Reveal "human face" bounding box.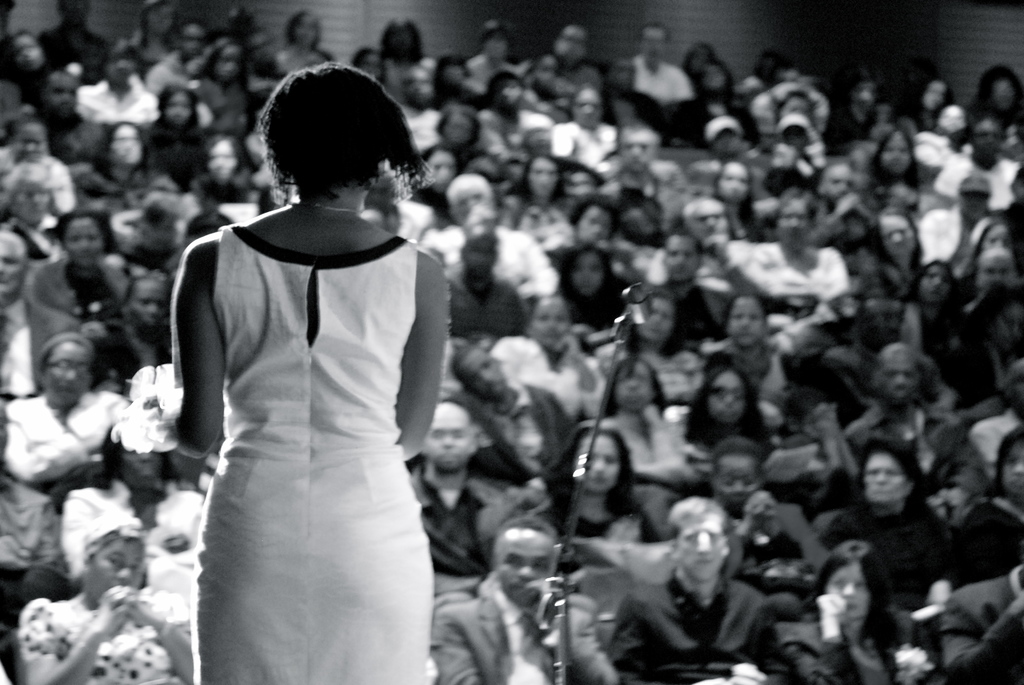
Revealed: (570,430,620,497).
